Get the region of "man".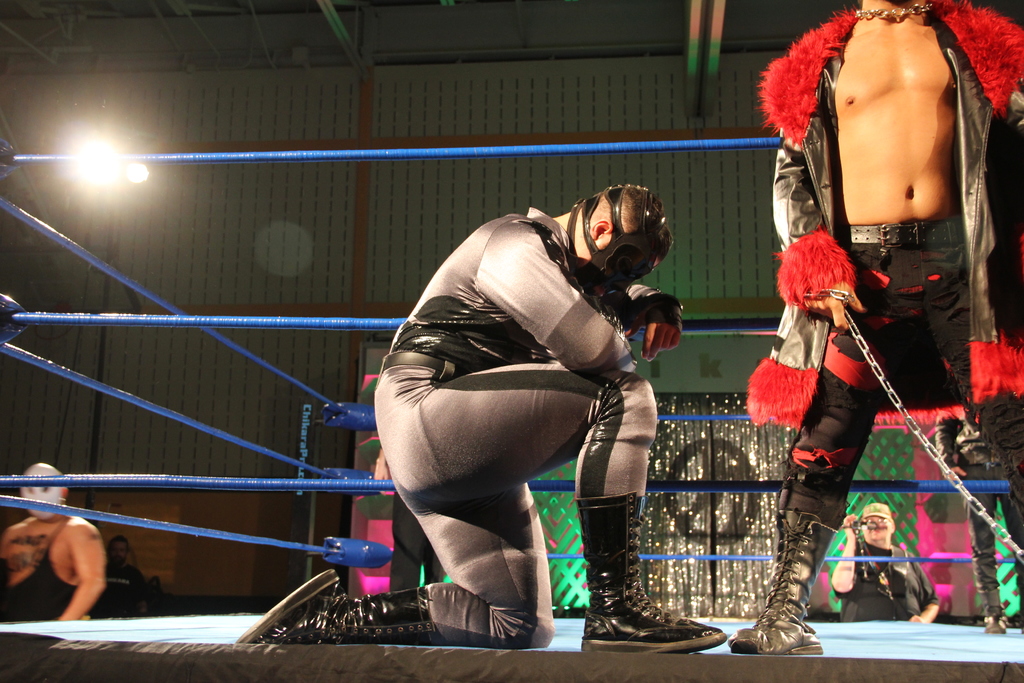
<bbox>730, 0, 1023, 654</bbox>.
